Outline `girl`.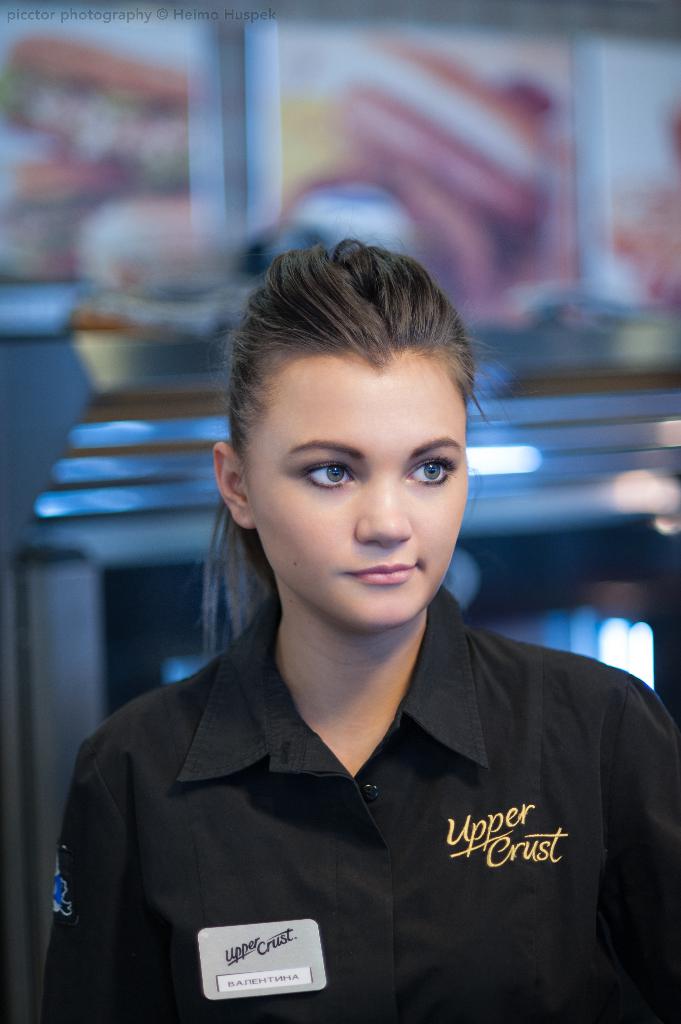
Outline: bbox=[49, 244, 680, 1023].
